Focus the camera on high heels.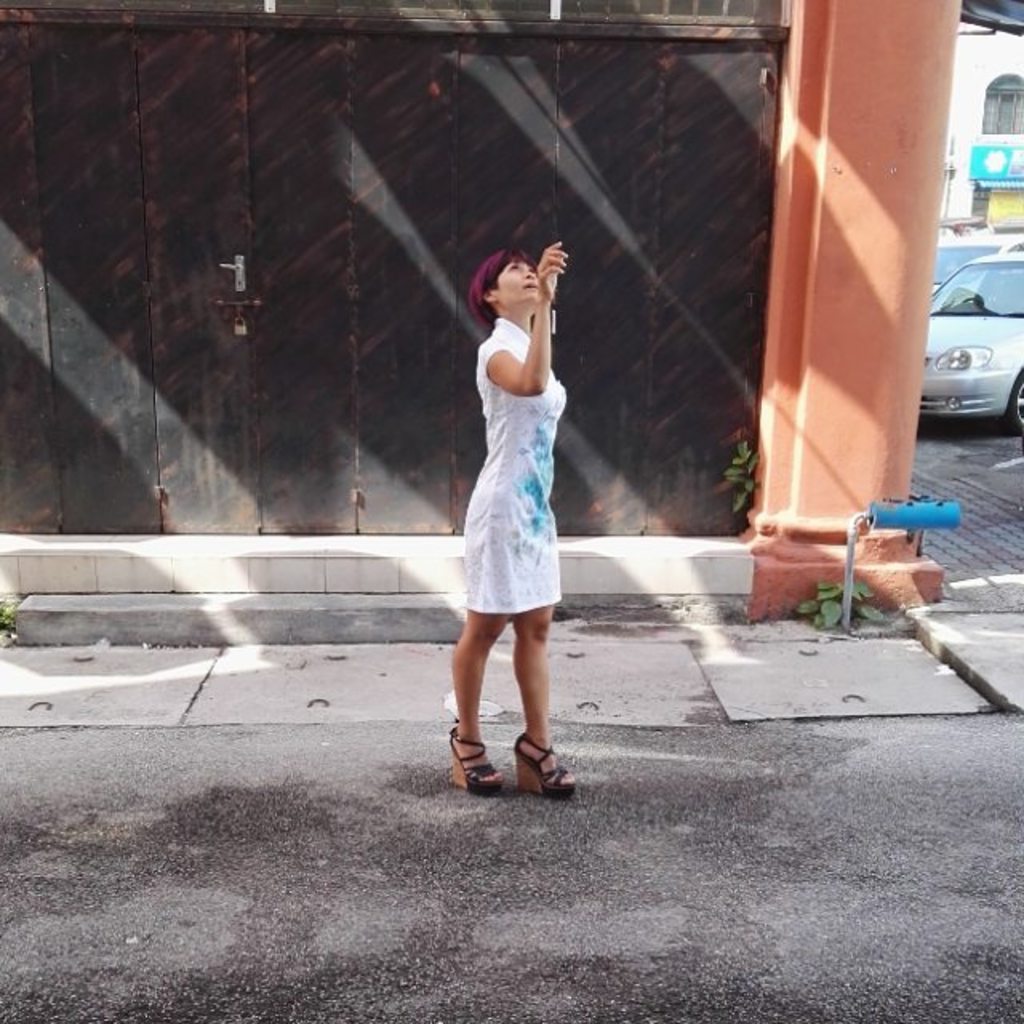
Focus region: box=[446, 726, 507, 802].
